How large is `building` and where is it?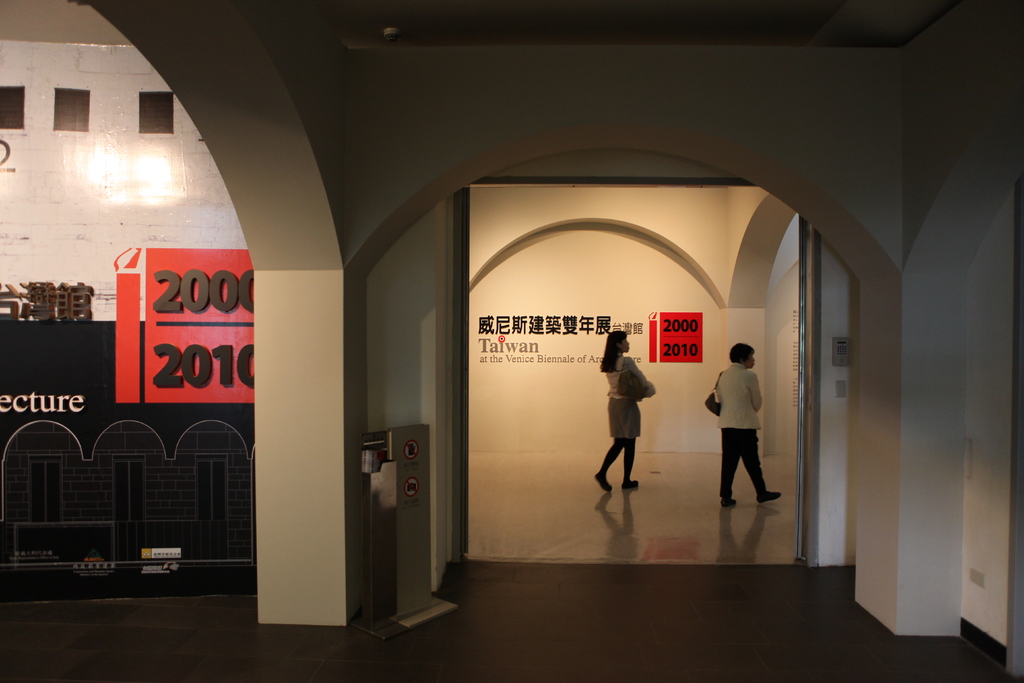
Bounding box: [0,0,1023,682].
